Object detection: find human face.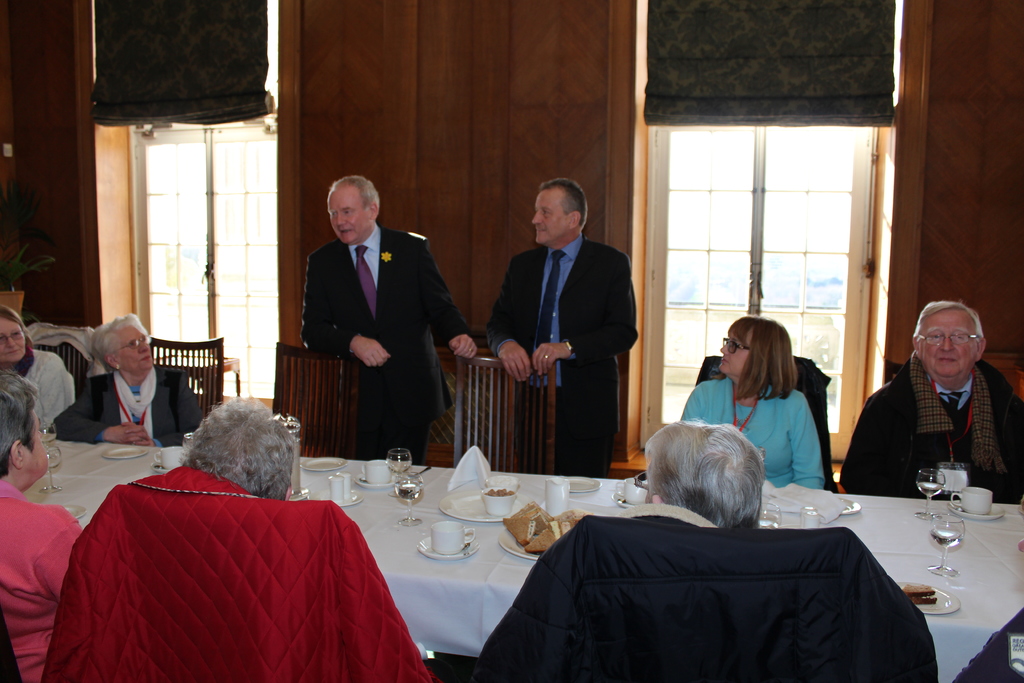
x1=0 y1=320 x2=26 y2=357.
